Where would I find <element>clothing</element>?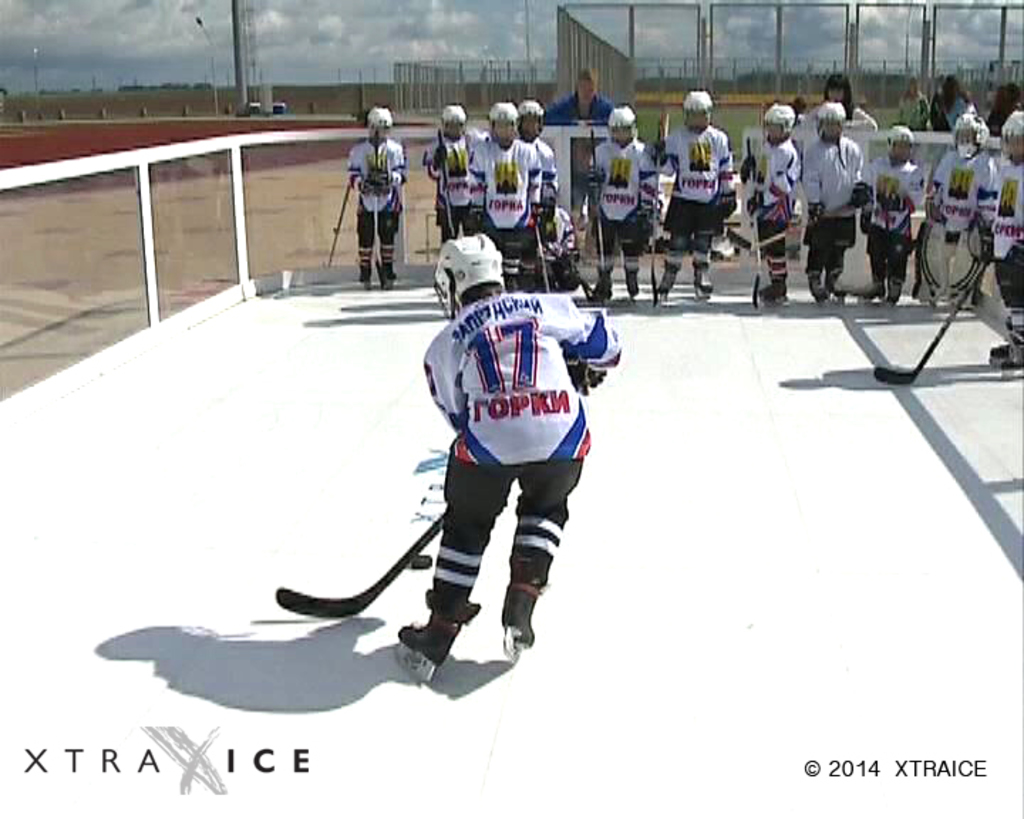
At <box>586,134,654,260</box>.
